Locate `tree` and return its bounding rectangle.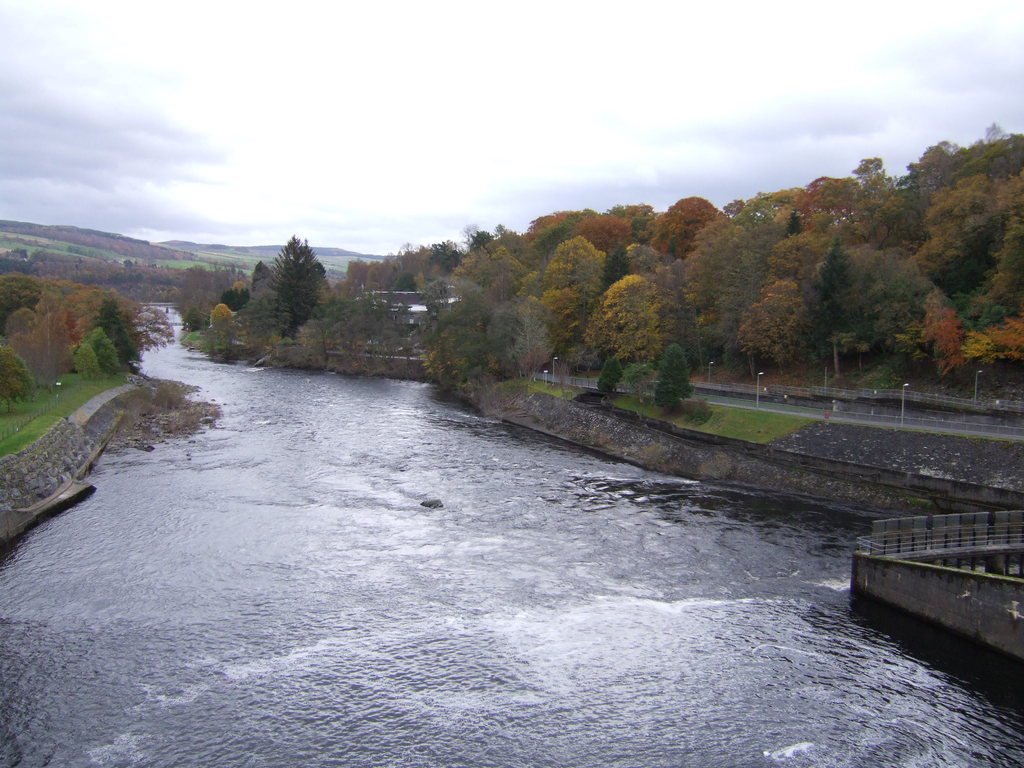
box(210, 304, 239, 337).
